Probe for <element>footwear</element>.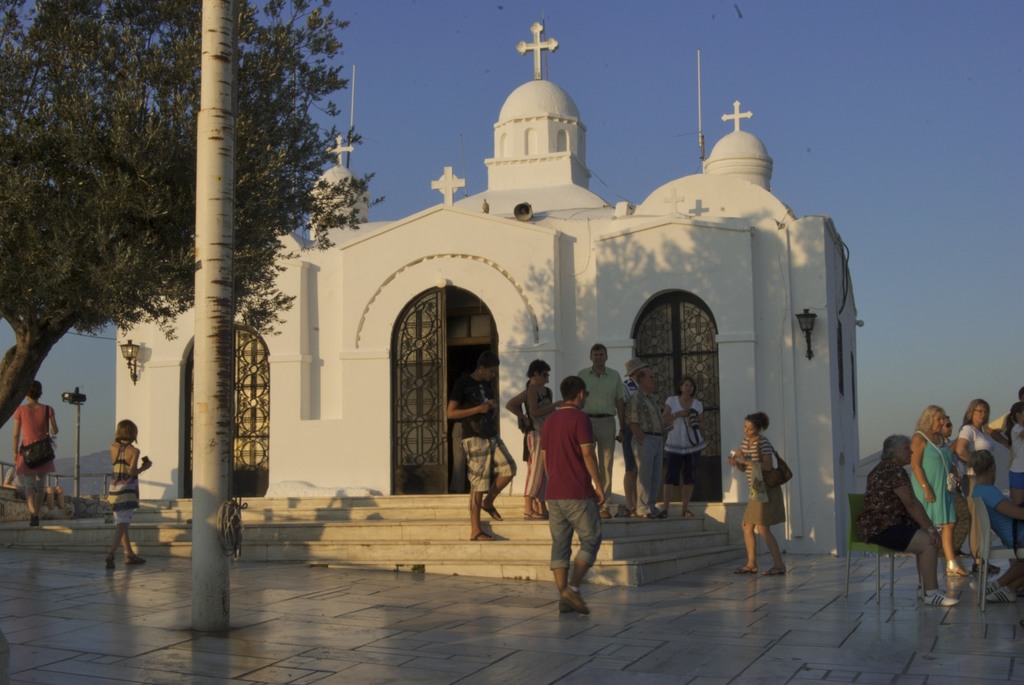
Probe result: 977:582:1022:602.
